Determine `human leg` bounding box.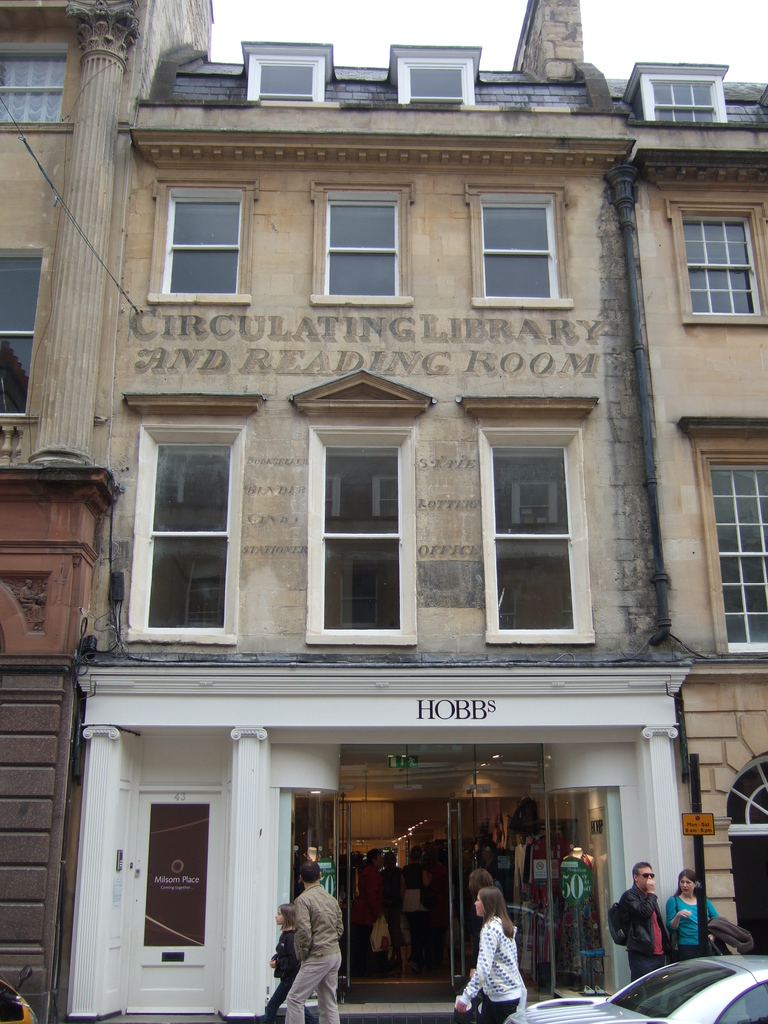
Determined: <bbox>316, 939, 342, 1020</bbox>.
